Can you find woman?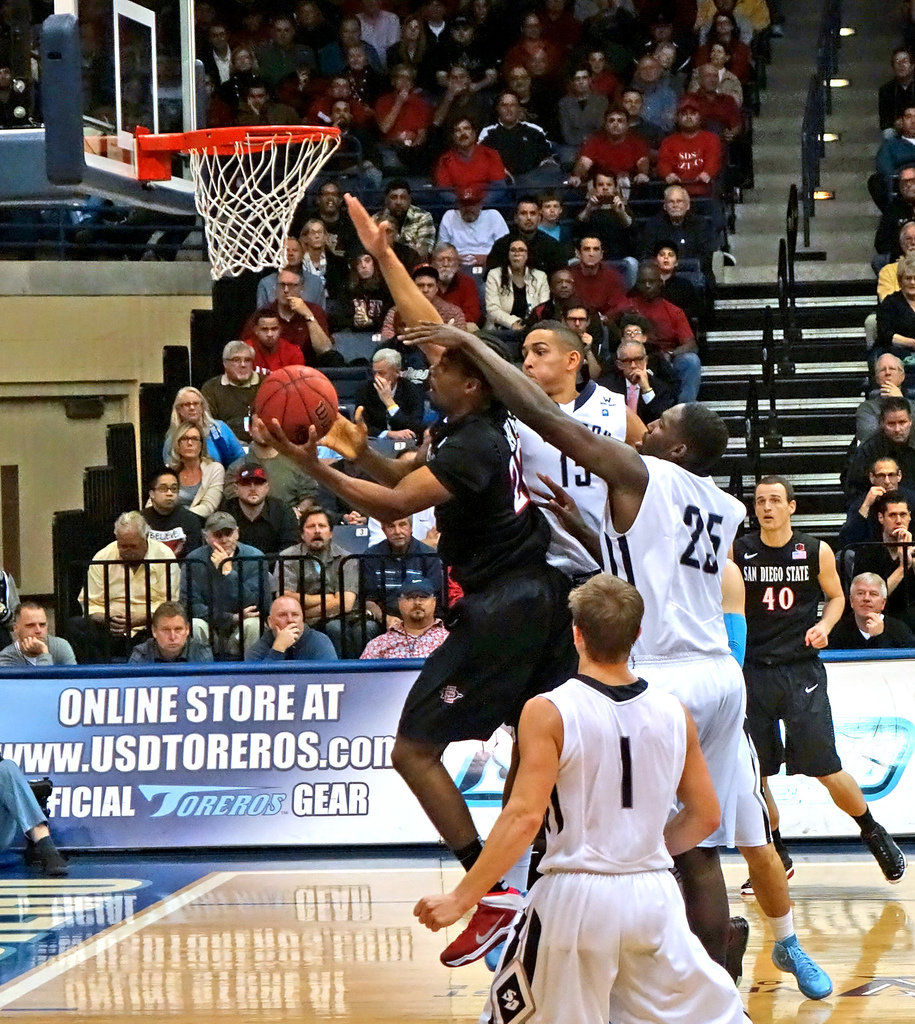
Yes, bounding box: <box>487,233,537,328</box>.
